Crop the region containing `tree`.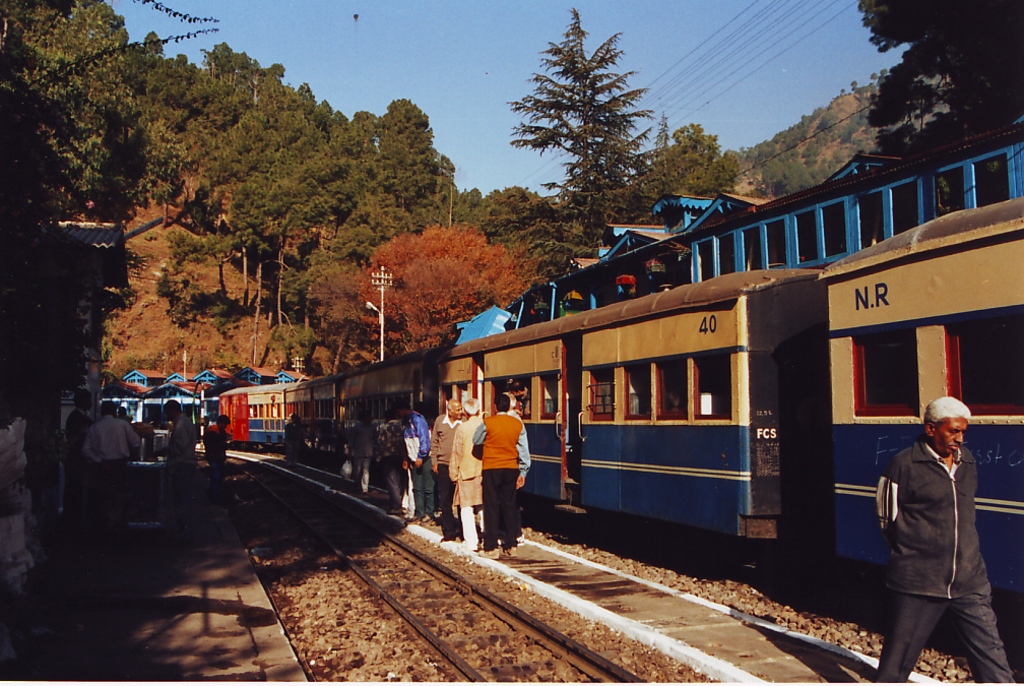
Crop region: BBox(776, 159, 816, 195).
